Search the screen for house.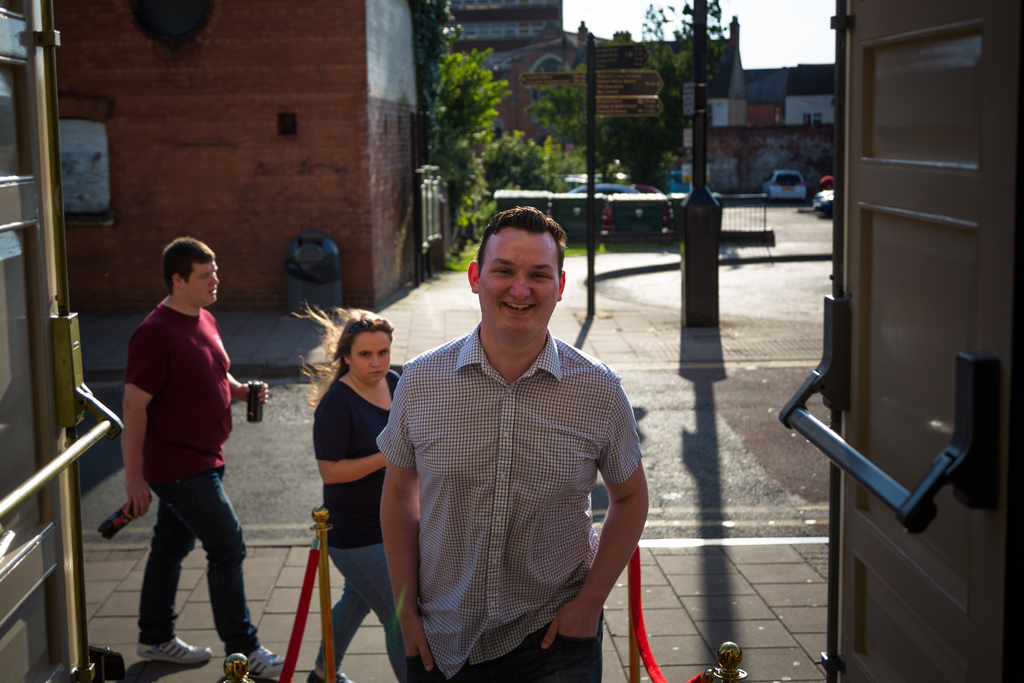
Found at box(687, 17, 839, 193).
